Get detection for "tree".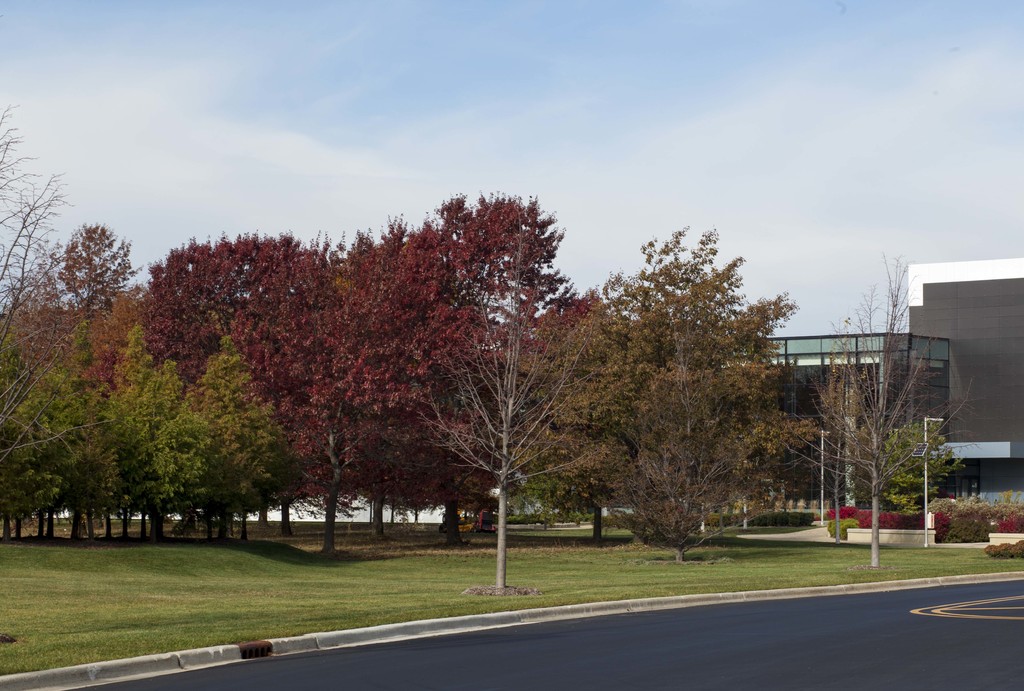
Detection: x1=787 y1=251 x2=988 y2=568.
